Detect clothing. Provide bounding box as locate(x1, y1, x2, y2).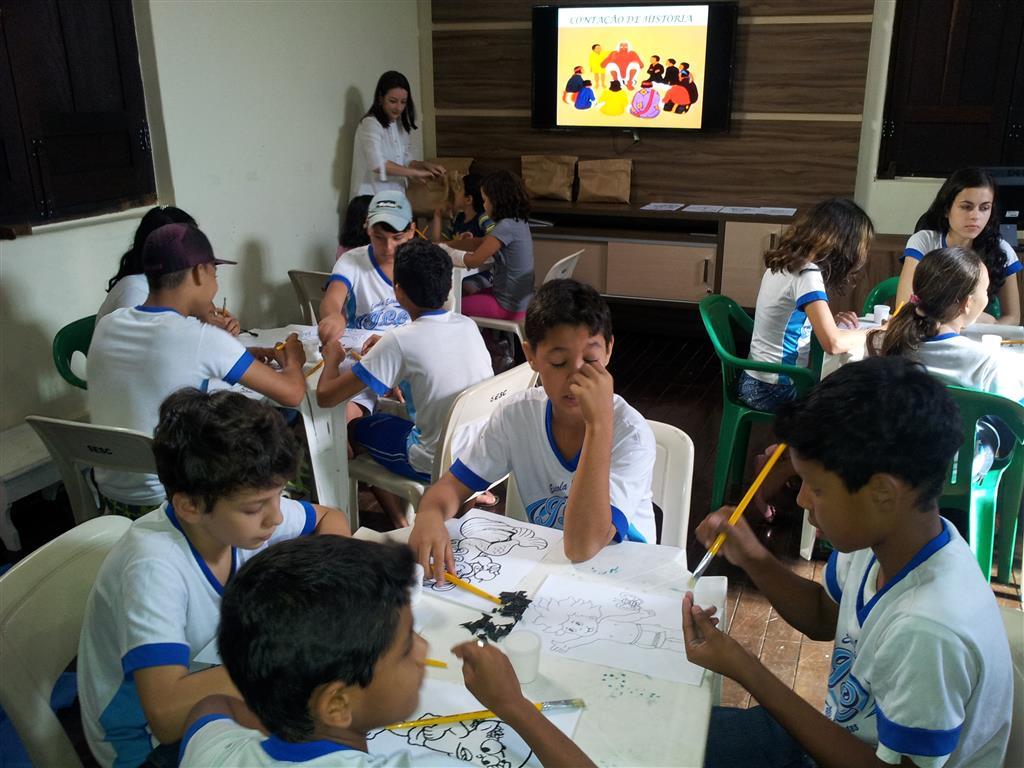
locate(343, 109, 413, 204).
